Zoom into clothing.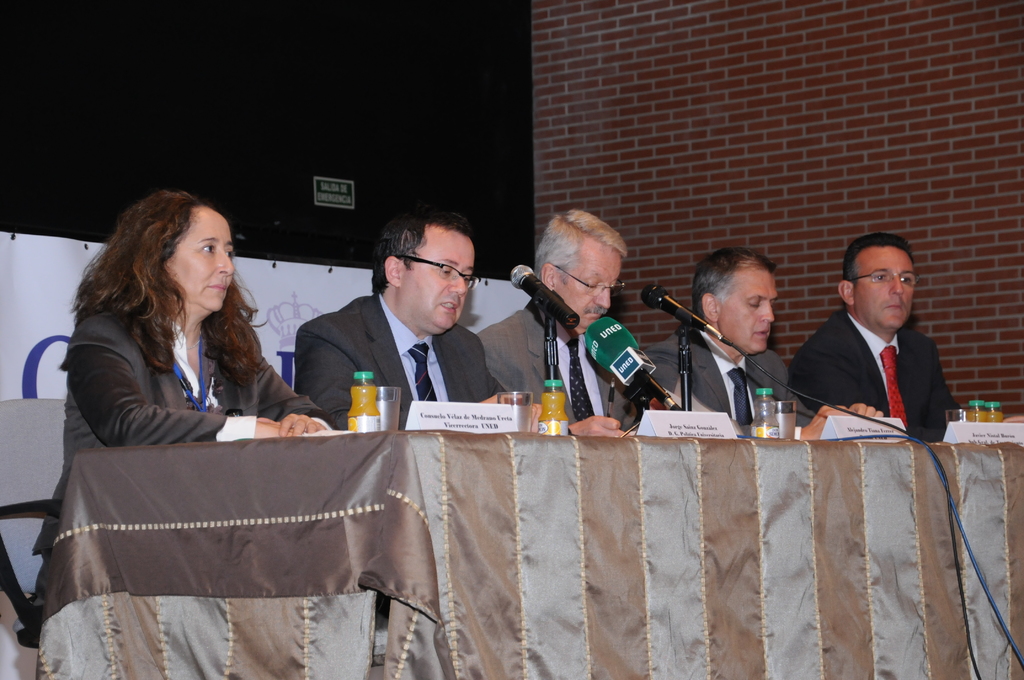
Zoom target: box=[292, 282, 497, 420].
